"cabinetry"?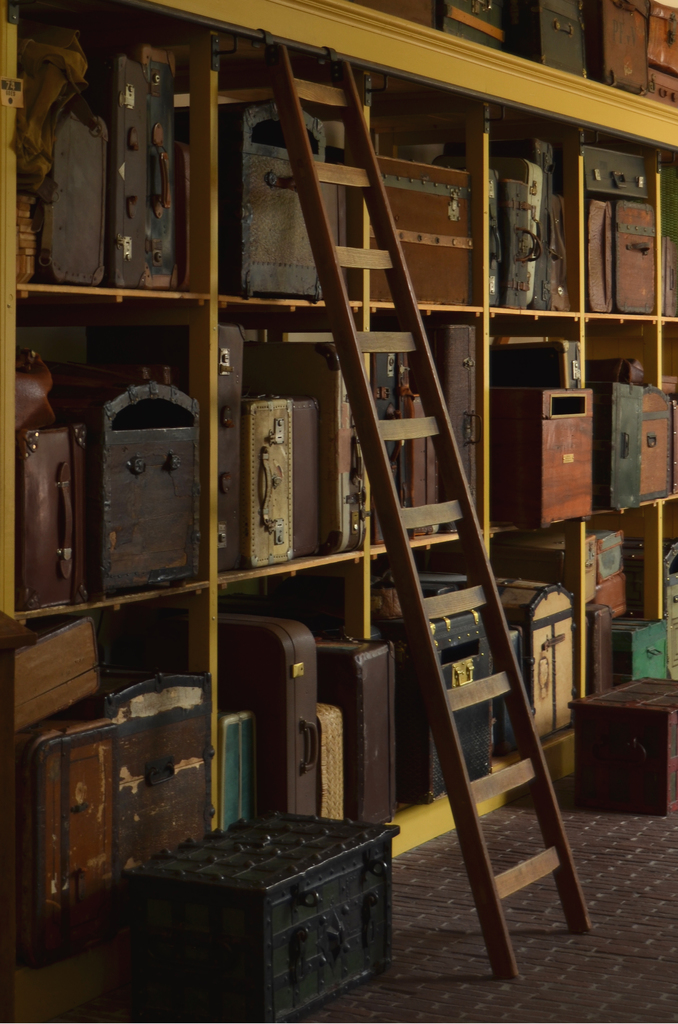
(x1=116, y1=47, x2=152, y2=288)
